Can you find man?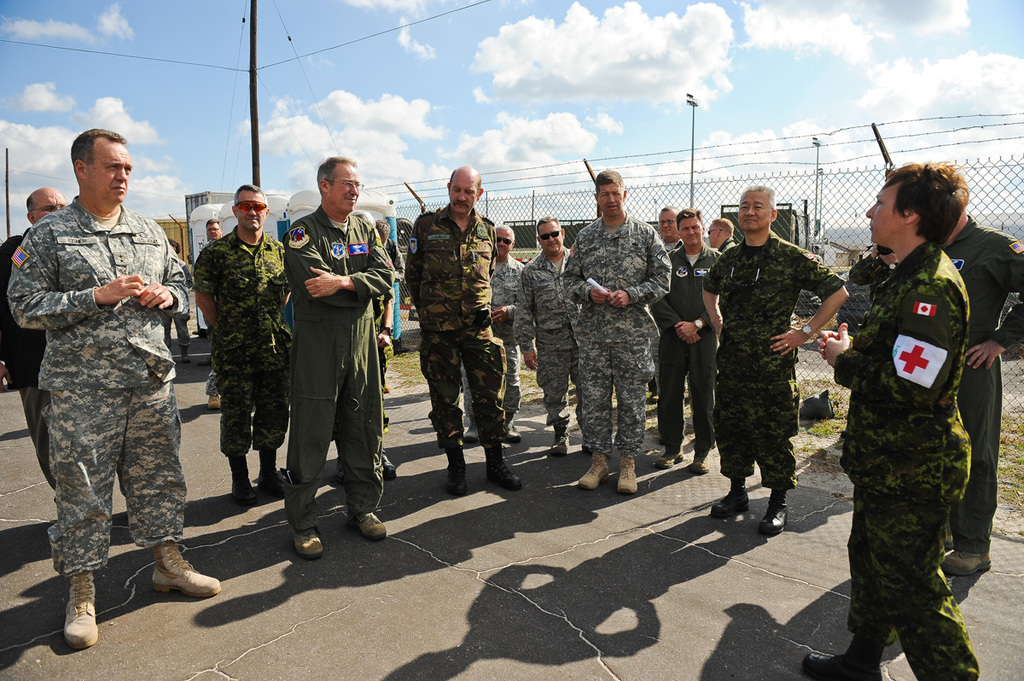
Yes, bounding box: (4, 125, 223, 652).
